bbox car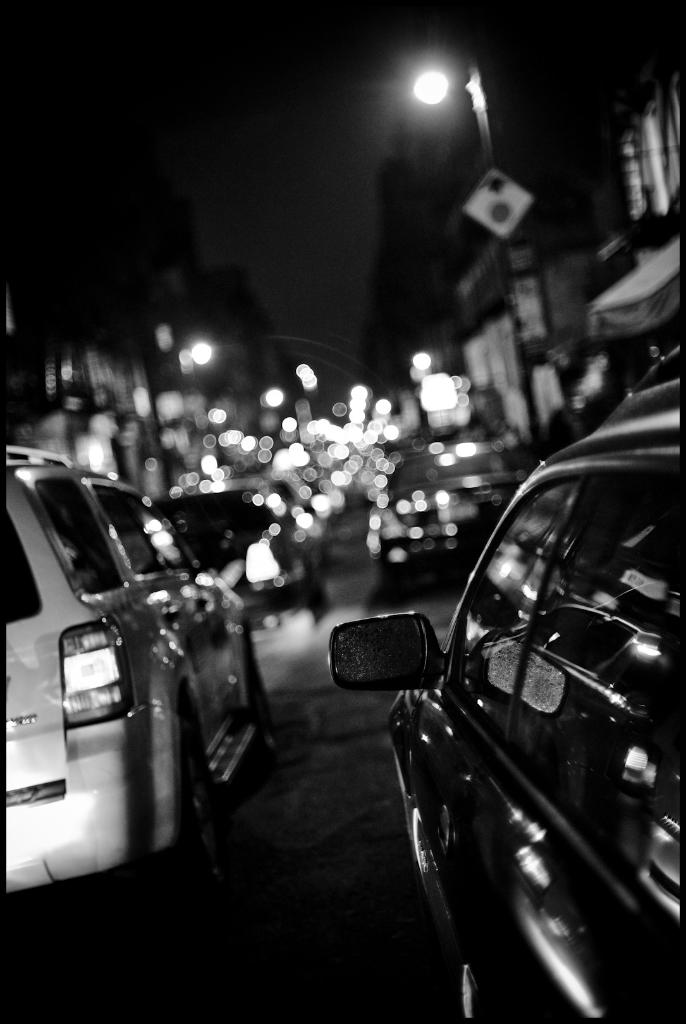
<bbox>161, 484, 333, 633</bbox>
